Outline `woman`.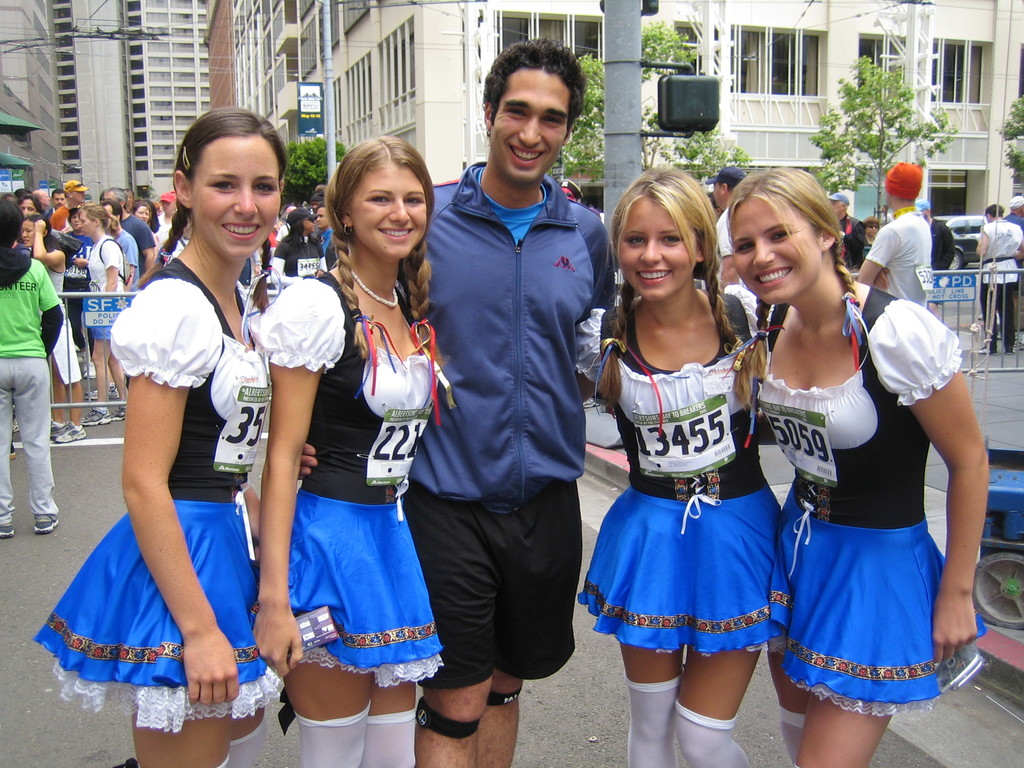
Outline: bbox(970, 199, 1023, 356).
